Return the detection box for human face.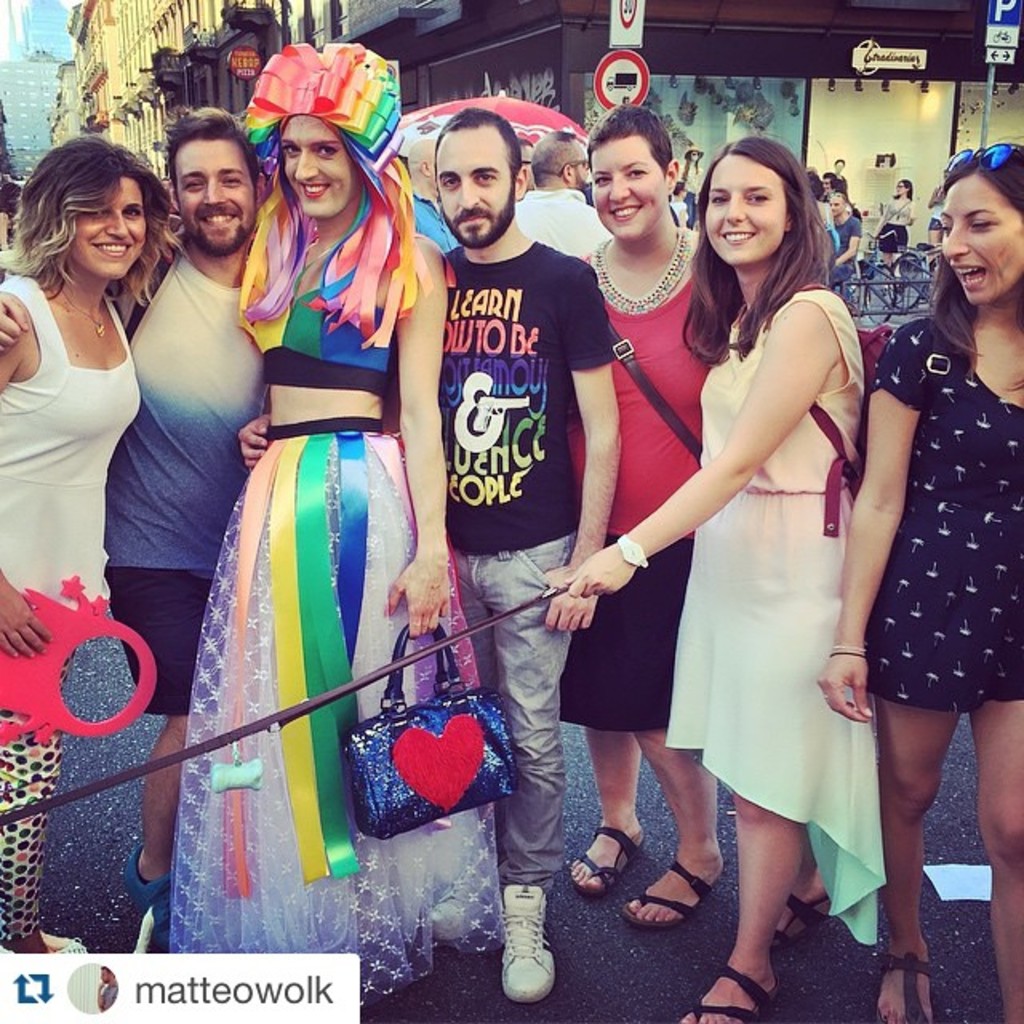
bbox(592, 147, 666, 242).
